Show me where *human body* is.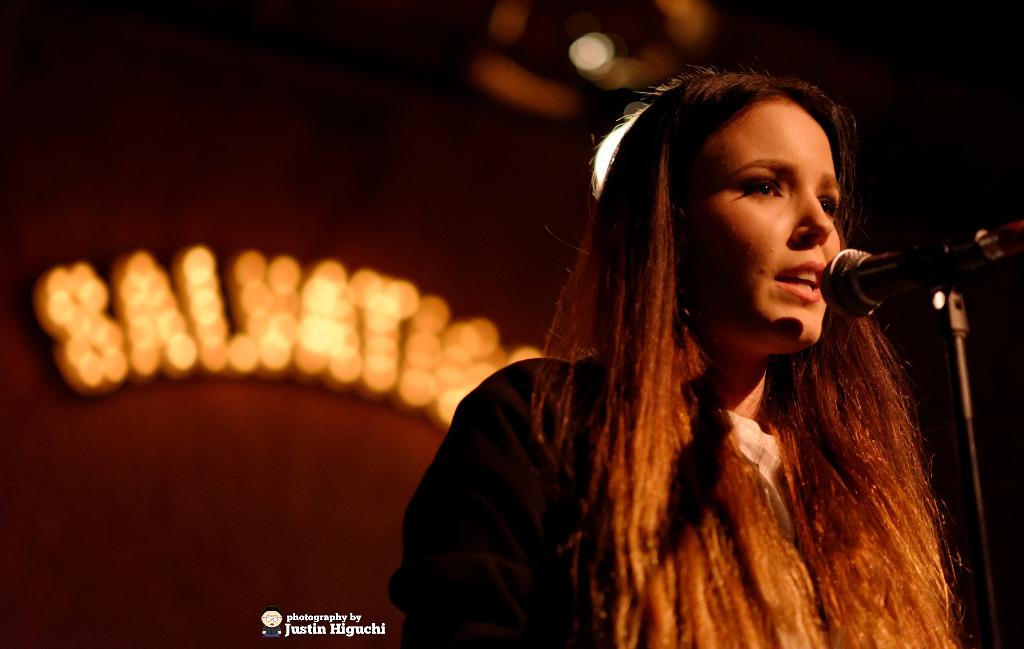
*human body* is at detection(362, 101, 996, 641).
